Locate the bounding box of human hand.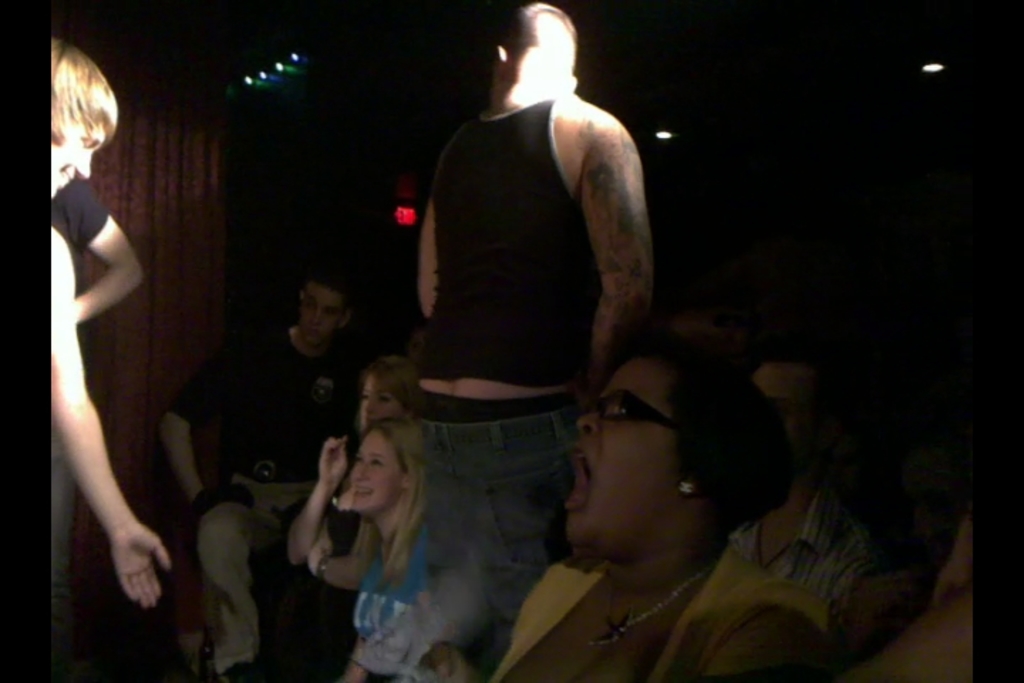
Bounding box: [317, 434, 347, 492].
